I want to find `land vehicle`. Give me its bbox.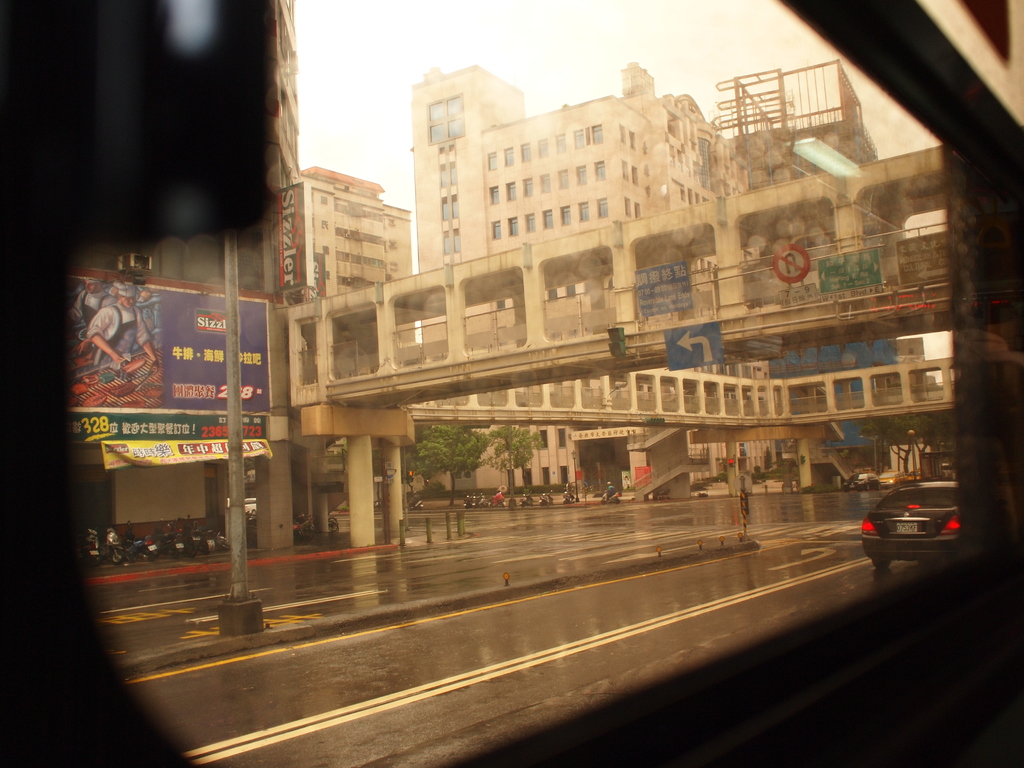
x1=565 y1=490 x2=579 y2=502.
